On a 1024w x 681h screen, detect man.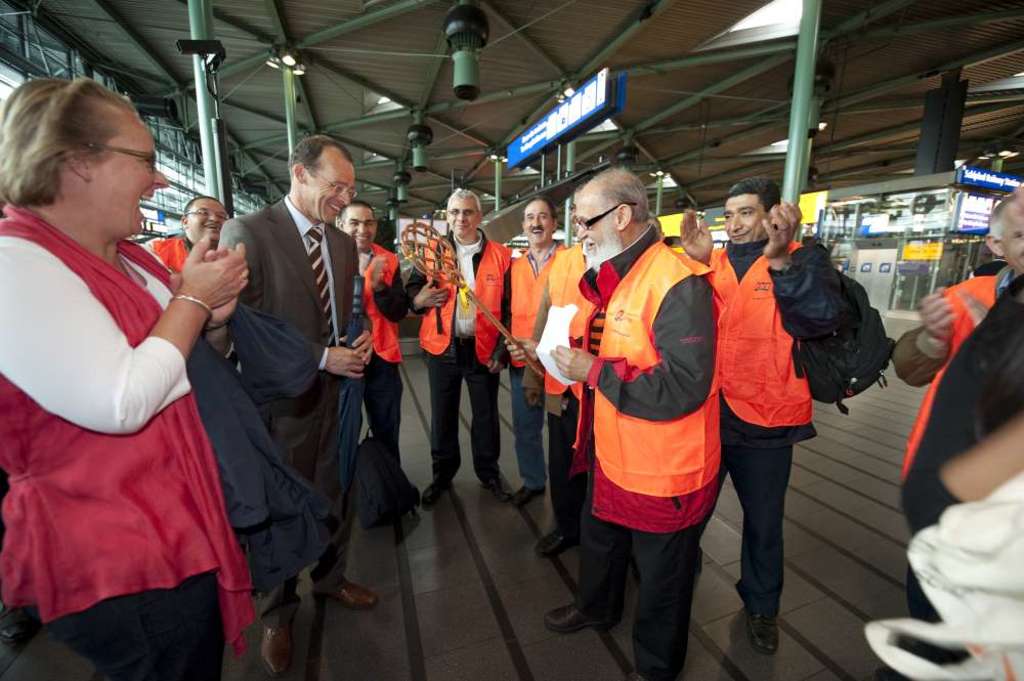
x1=402 y1=188 x2=511 y2=508.
